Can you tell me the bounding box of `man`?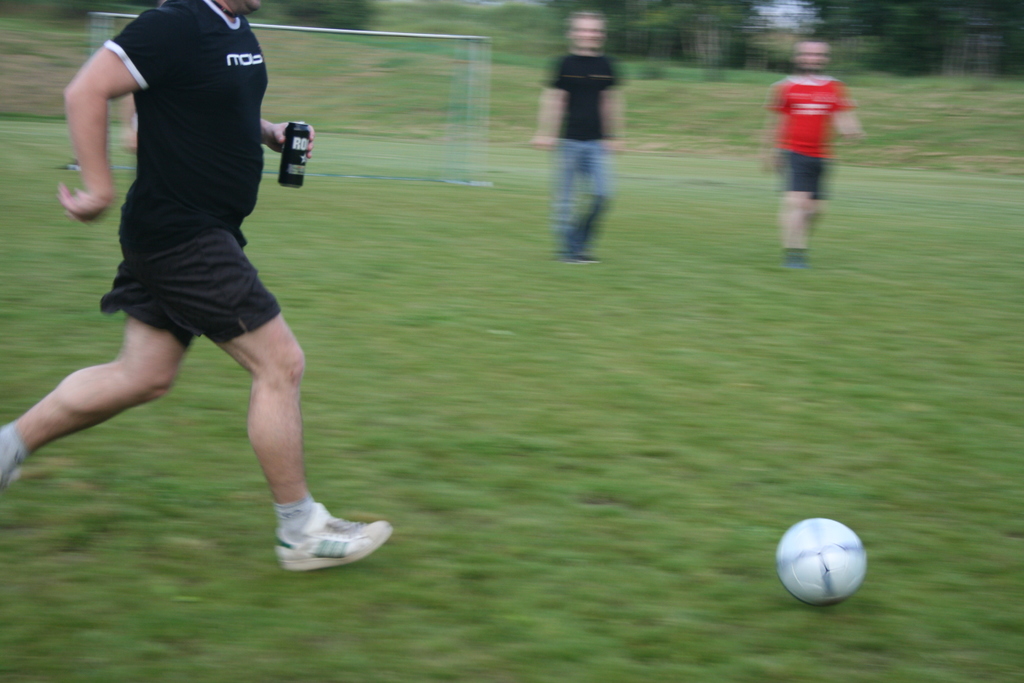
<bbox>758, 38, 863, 269</bbox>.
